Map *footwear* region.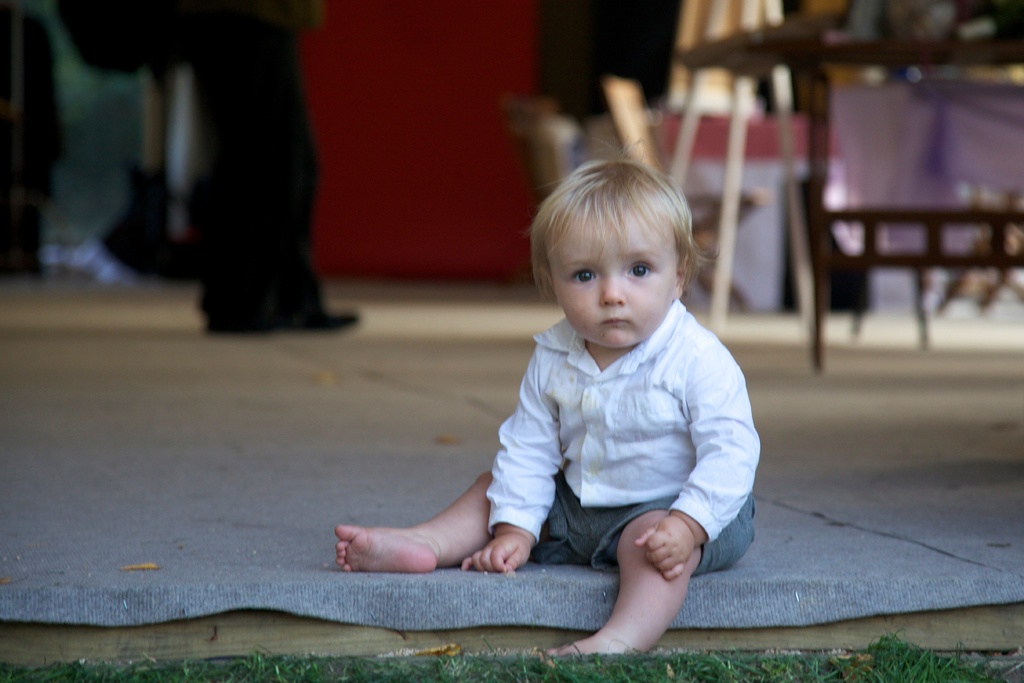
Mapped to <box>205,298,364,338</box>.
